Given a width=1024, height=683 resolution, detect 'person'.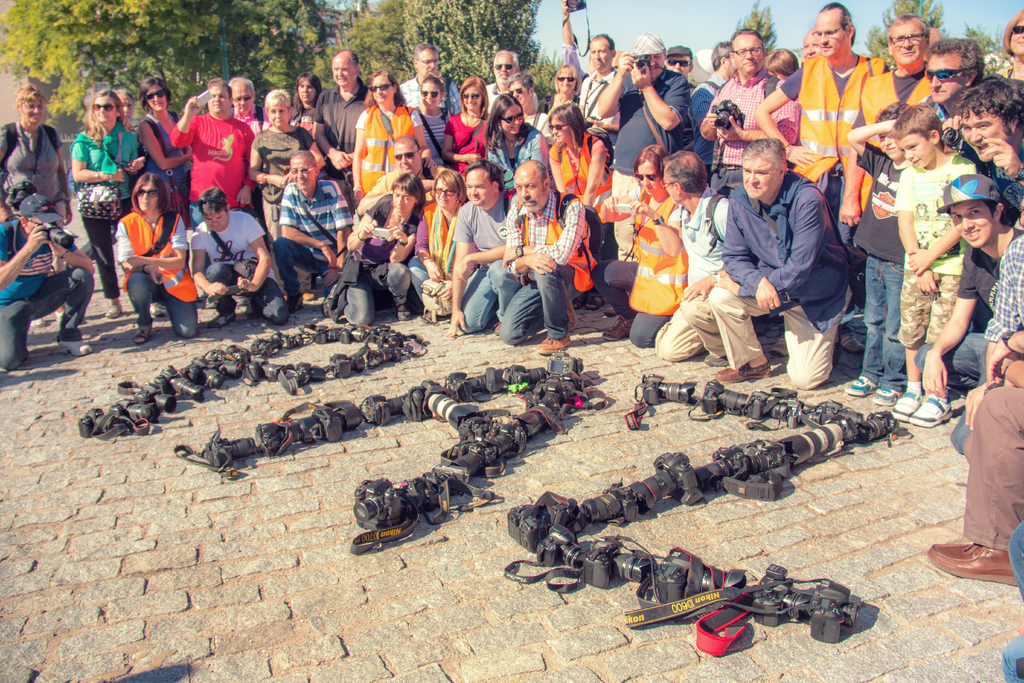
x1=751, y1=0, x2=899, y2=276.
